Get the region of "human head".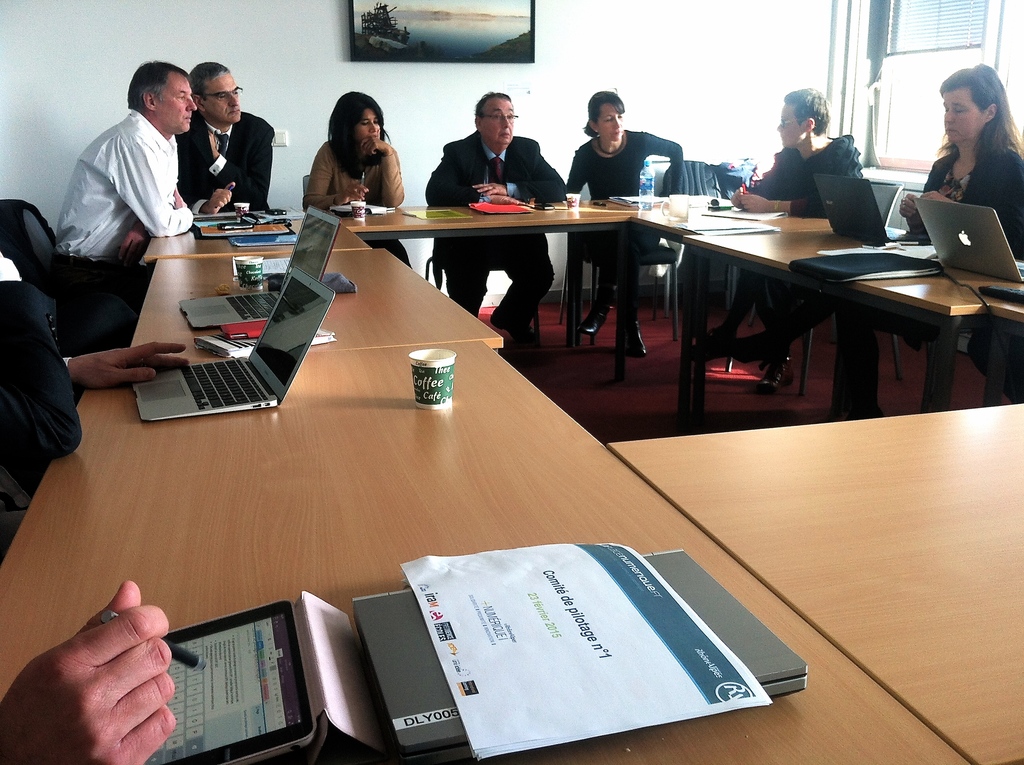
locate(473, 92, 514, 143).
